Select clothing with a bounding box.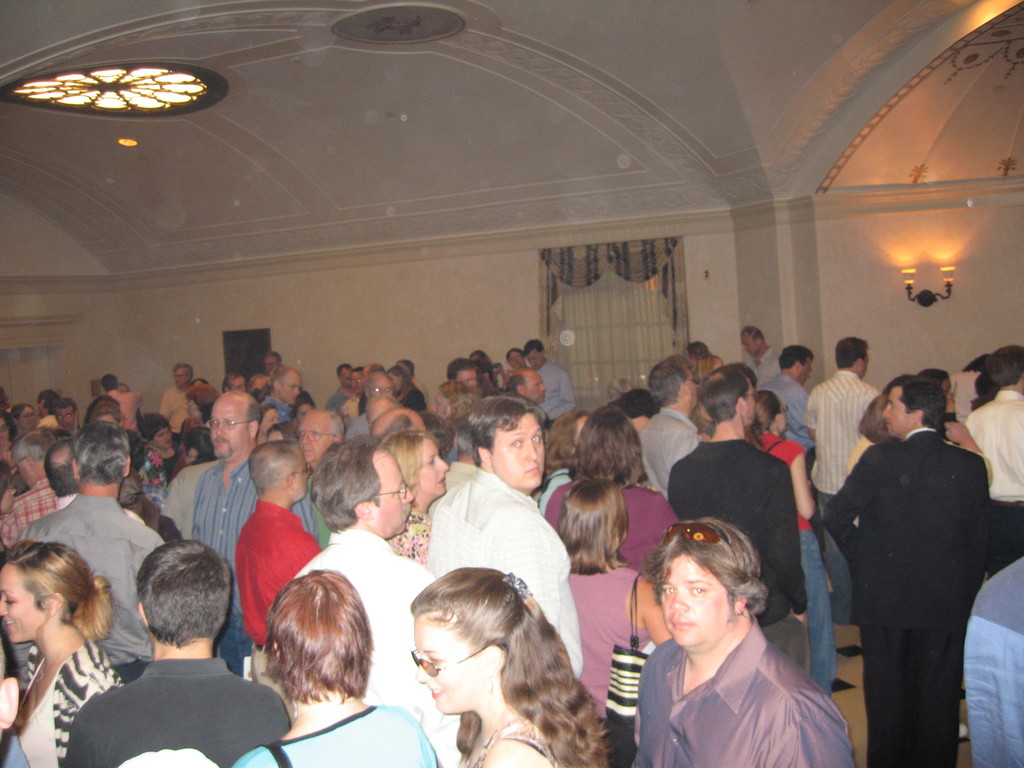
[738,353,778,392].
